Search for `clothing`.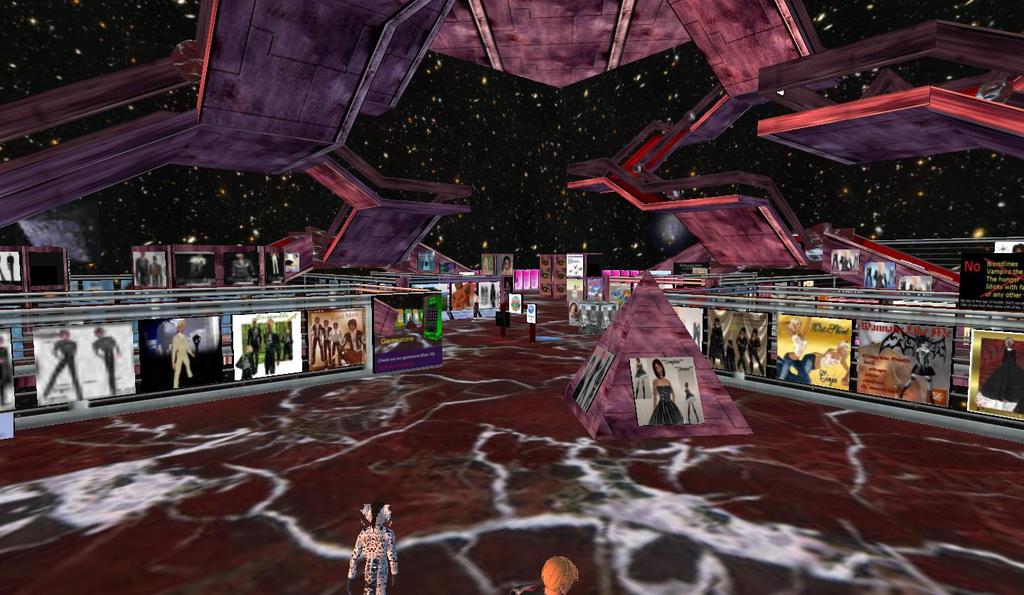
Found at (left=645, top=381, right=685, bottom=426).
